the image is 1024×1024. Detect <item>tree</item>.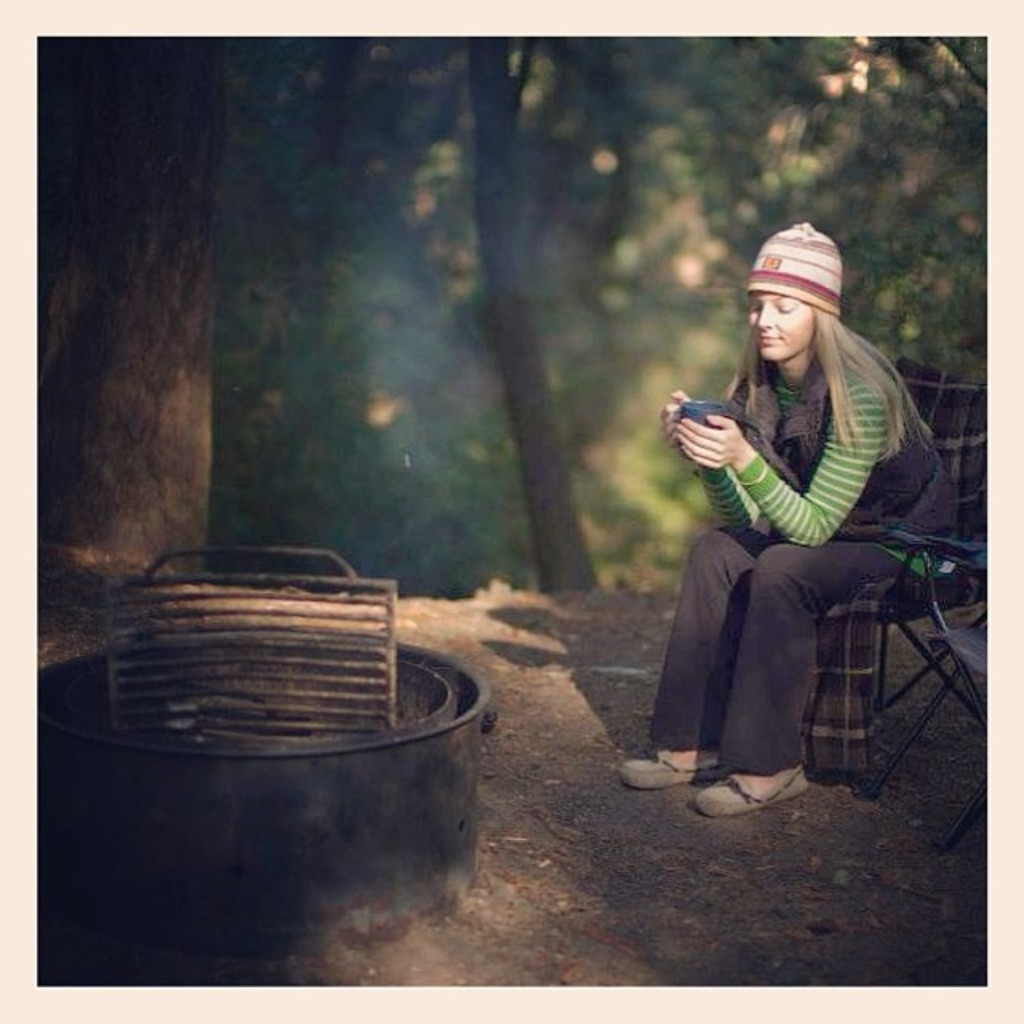
Detection: BBox(48, 32, 214, 667).
